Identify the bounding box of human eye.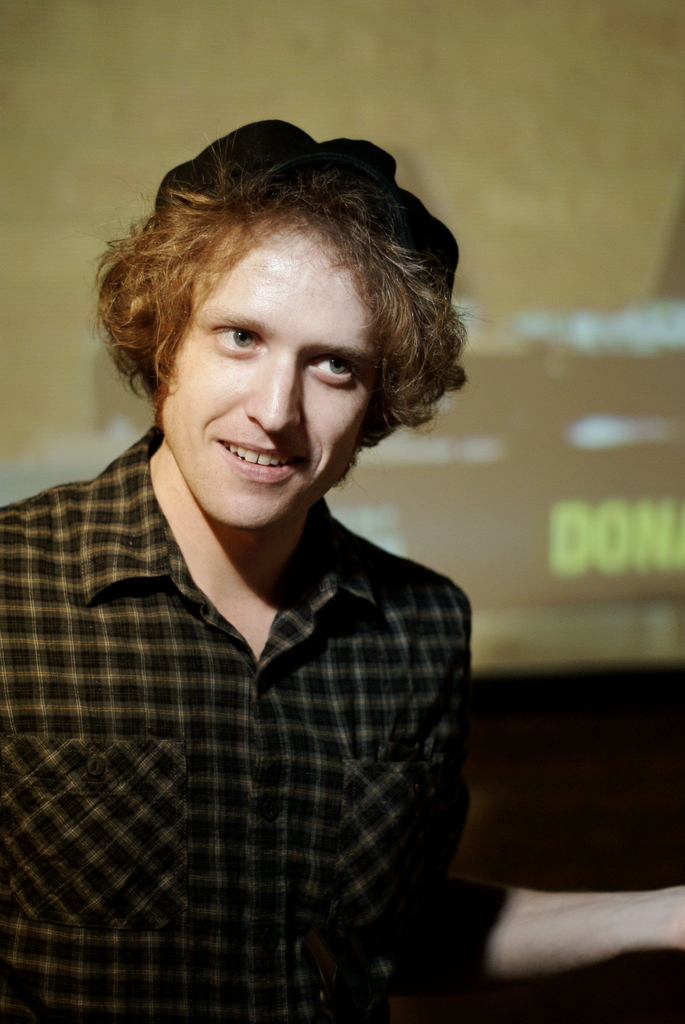
<bbox>205, 324, 265, 358</bbox>.
